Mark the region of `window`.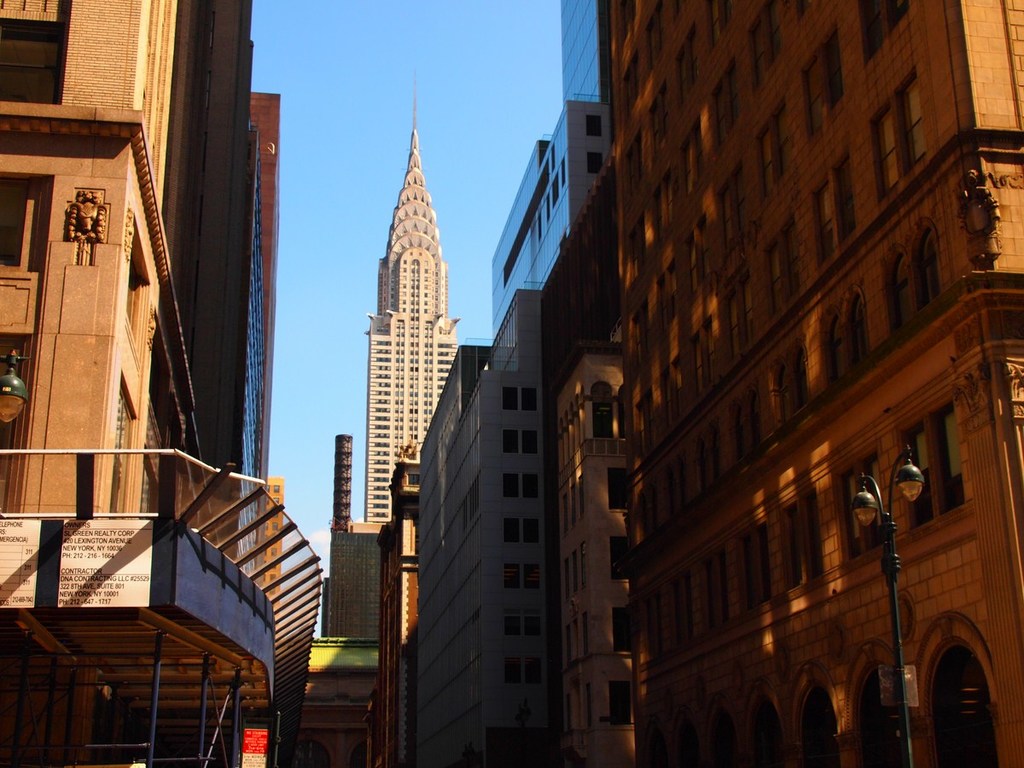
Region: bbox=[800, 685, 840, 766].
